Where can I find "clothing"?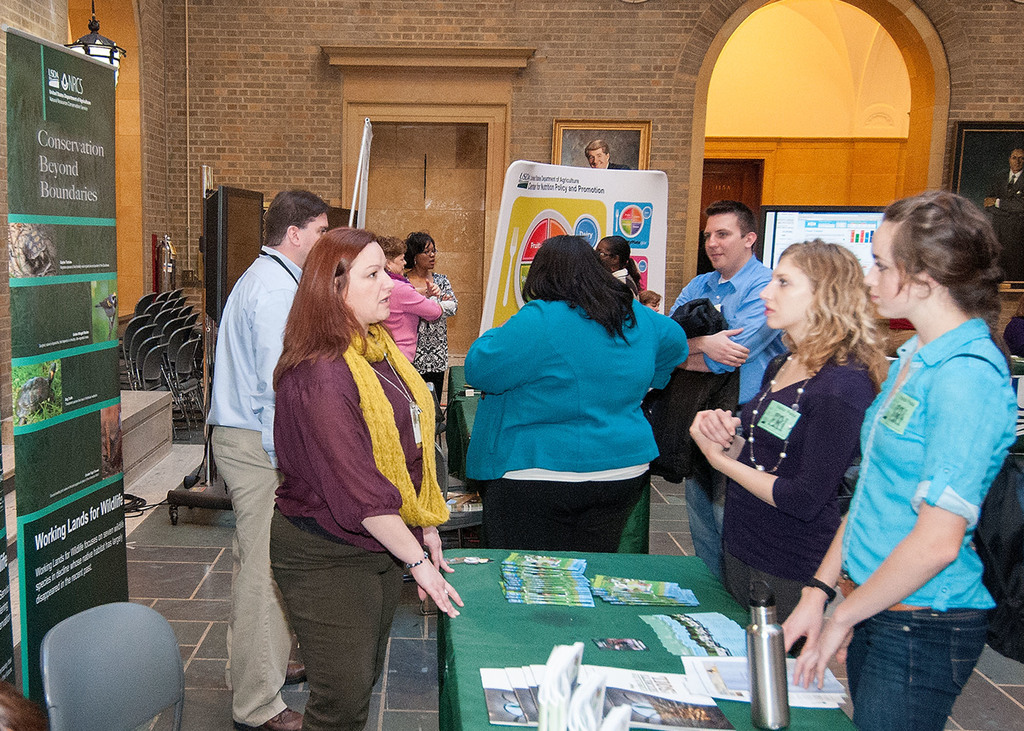
You can find it at <box>380,276,442,366</box>.
